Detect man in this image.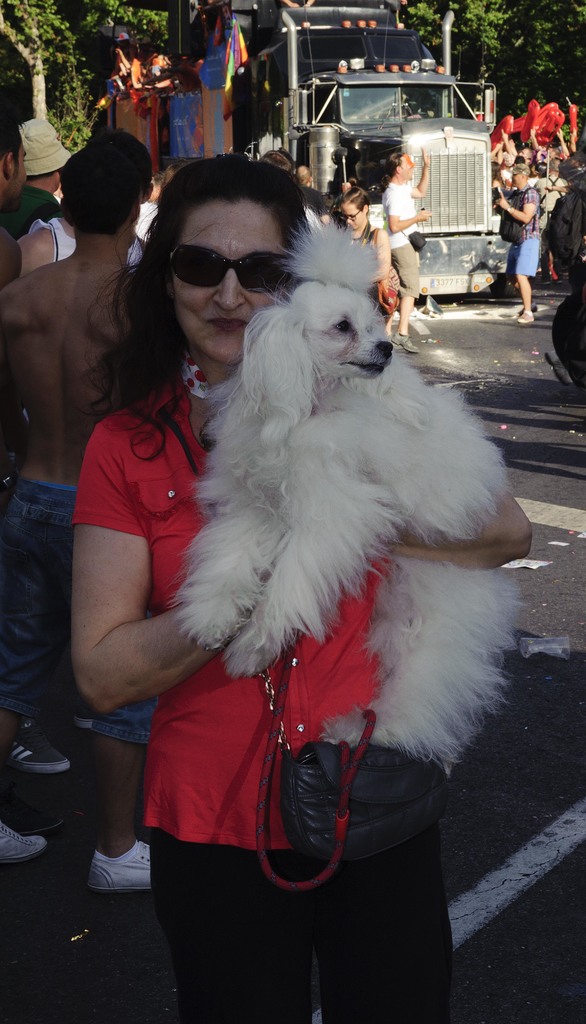
Detection: [x1=6, y1=122, x2=152, y2=536].
